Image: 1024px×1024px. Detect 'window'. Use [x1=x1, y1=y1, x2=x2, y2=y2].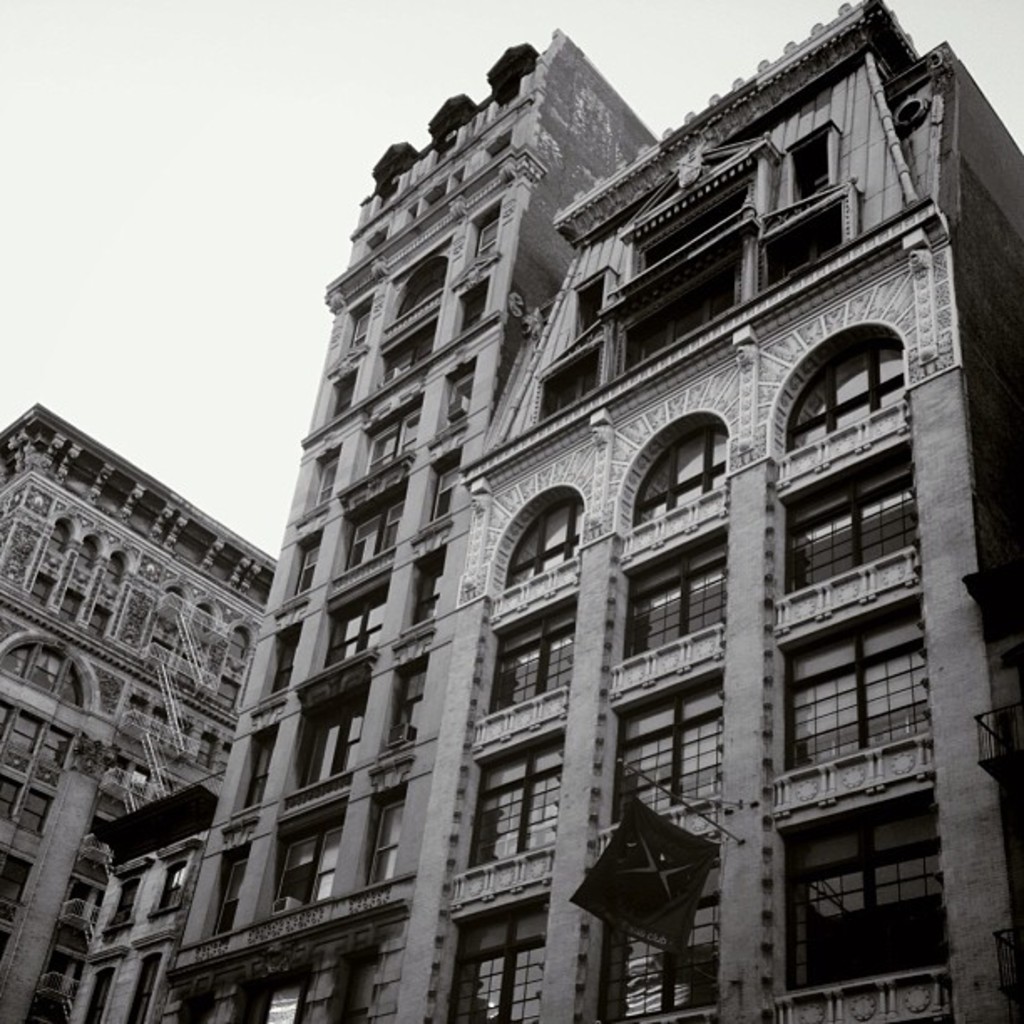
[x1=0, y1=632, x2=95, y2=713].
